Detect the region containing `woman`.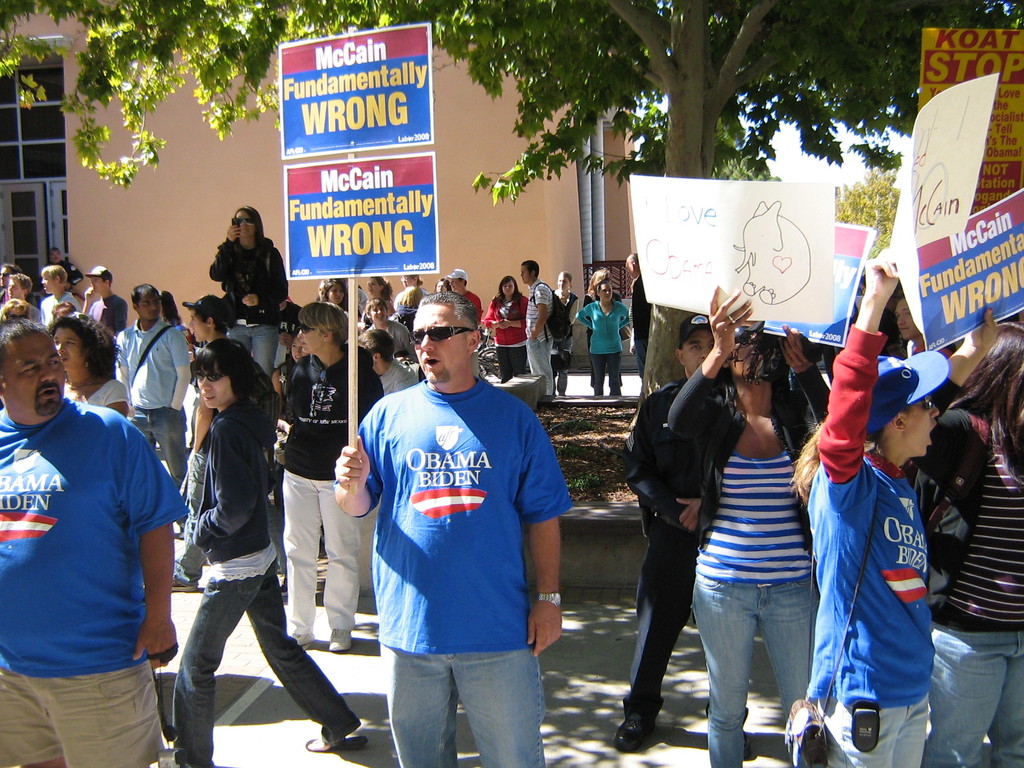
(left=272, top=328, right=310, bottom=505).
